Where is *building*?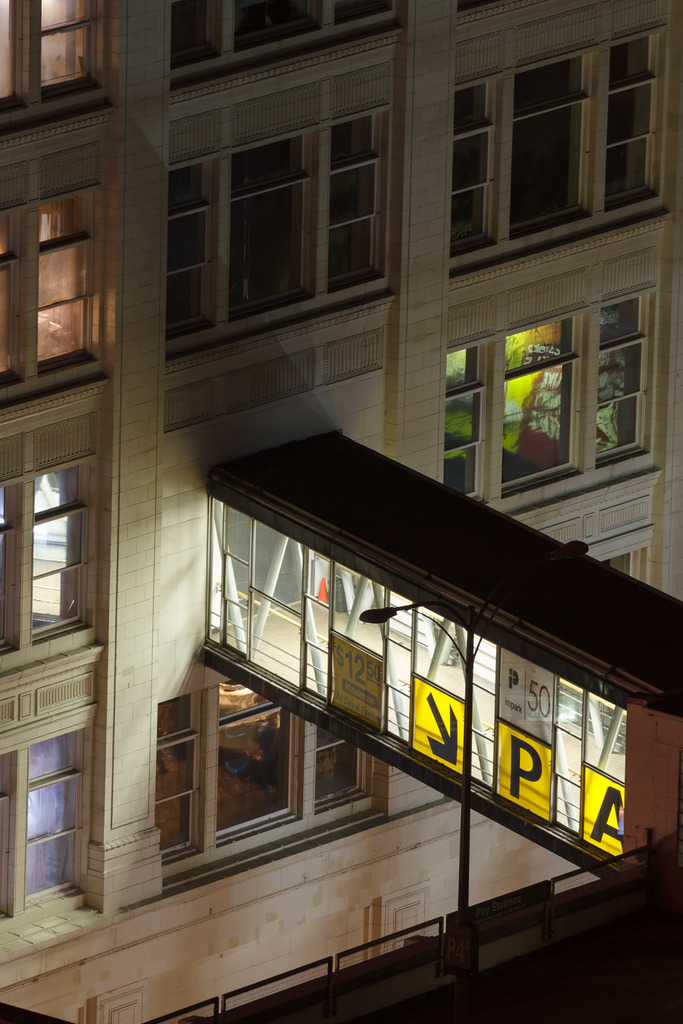
locate(0, 0, 682, 1023).
